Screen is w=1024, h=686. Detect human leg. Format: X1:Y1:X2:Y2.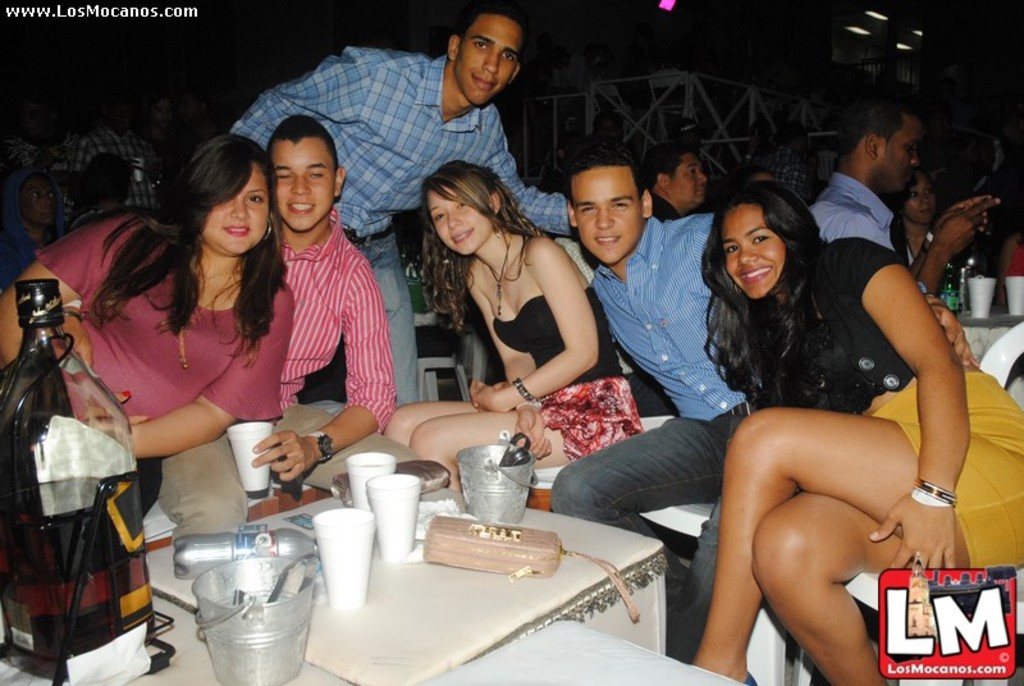
690:404:964:680.
